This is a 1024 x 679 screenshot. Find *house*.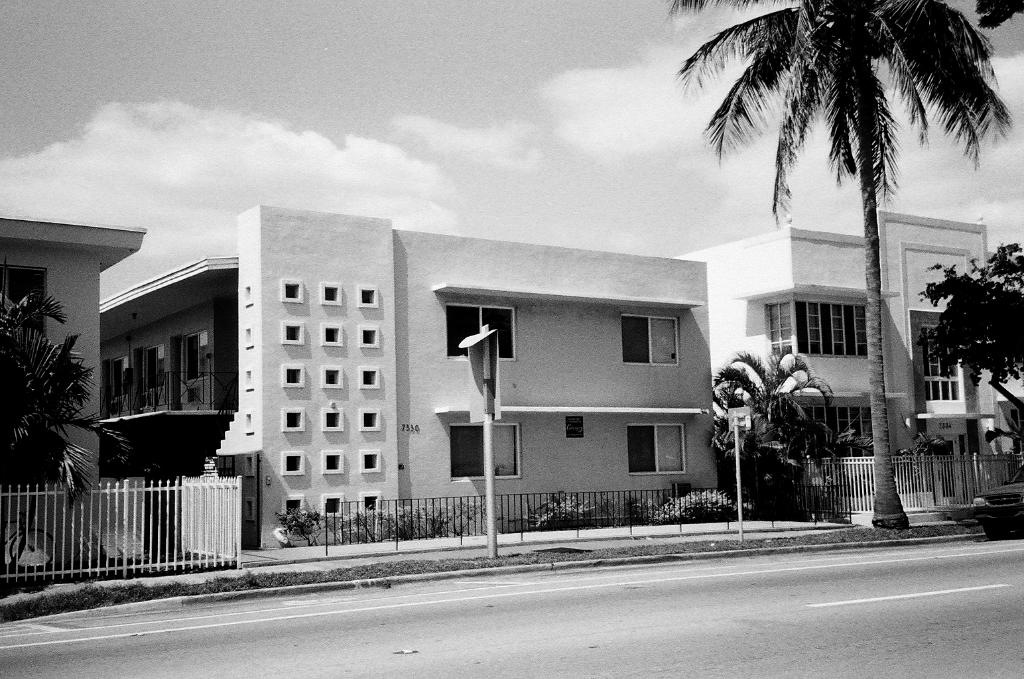
Bounding box: x1=672, y1=202, x2=1022, y2=533.
